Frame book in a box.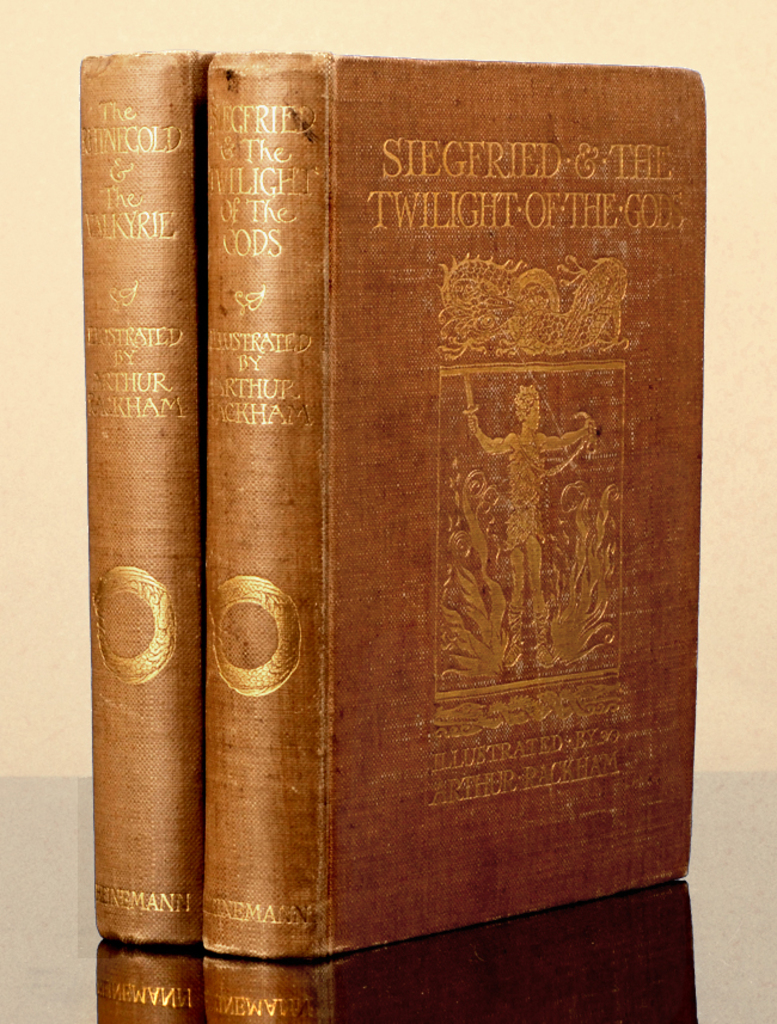
BBox(47, 47, 697, 983).
